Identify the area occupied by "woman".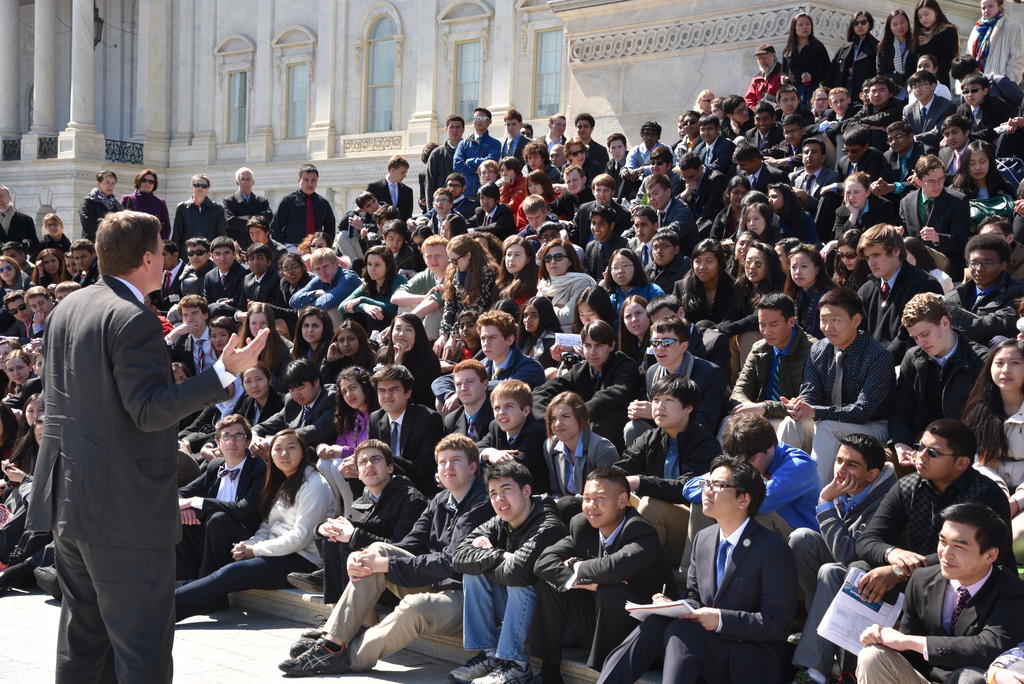
Area: 721/246/789/361.
